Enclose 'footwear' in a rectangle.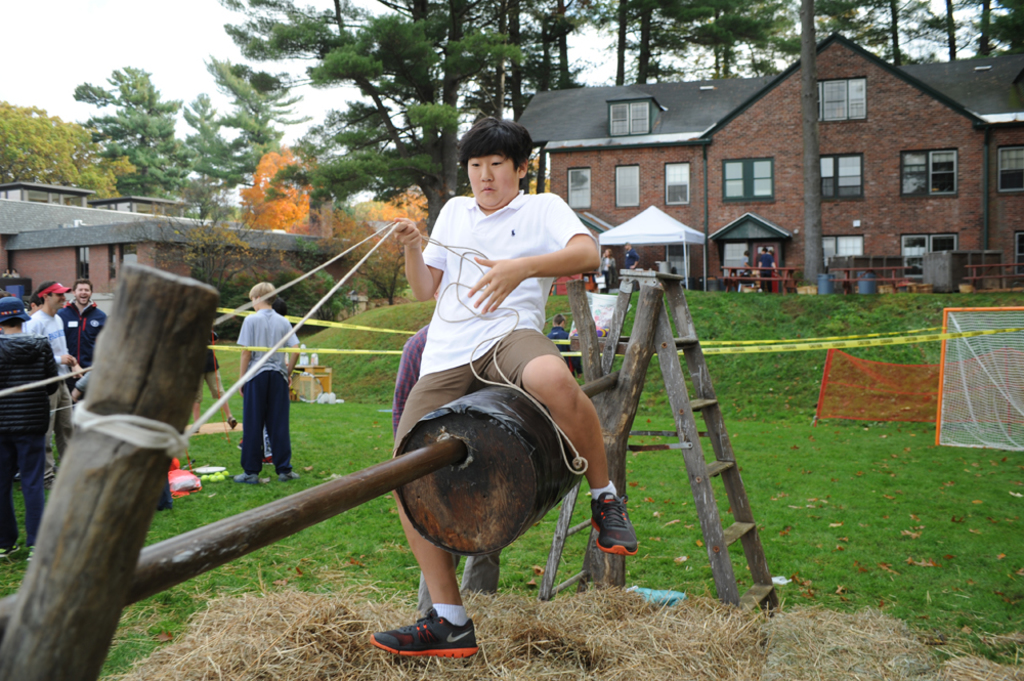
592, 491, 638, 556.
